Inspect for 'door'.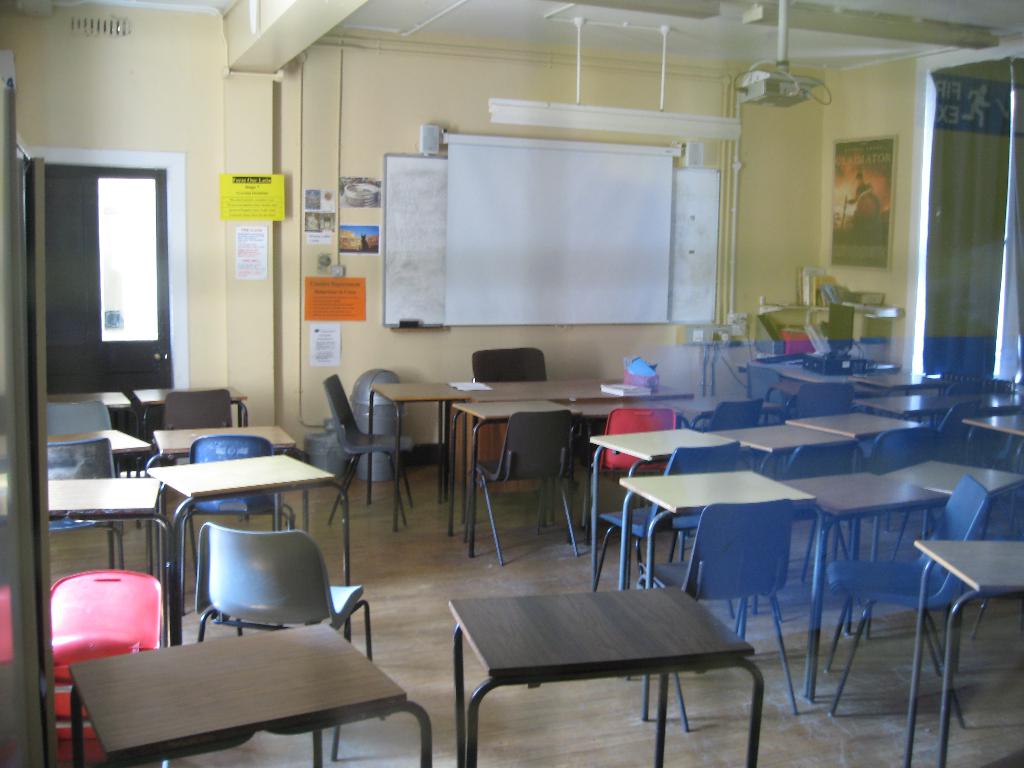
Inspection: 49,170,176,472.
